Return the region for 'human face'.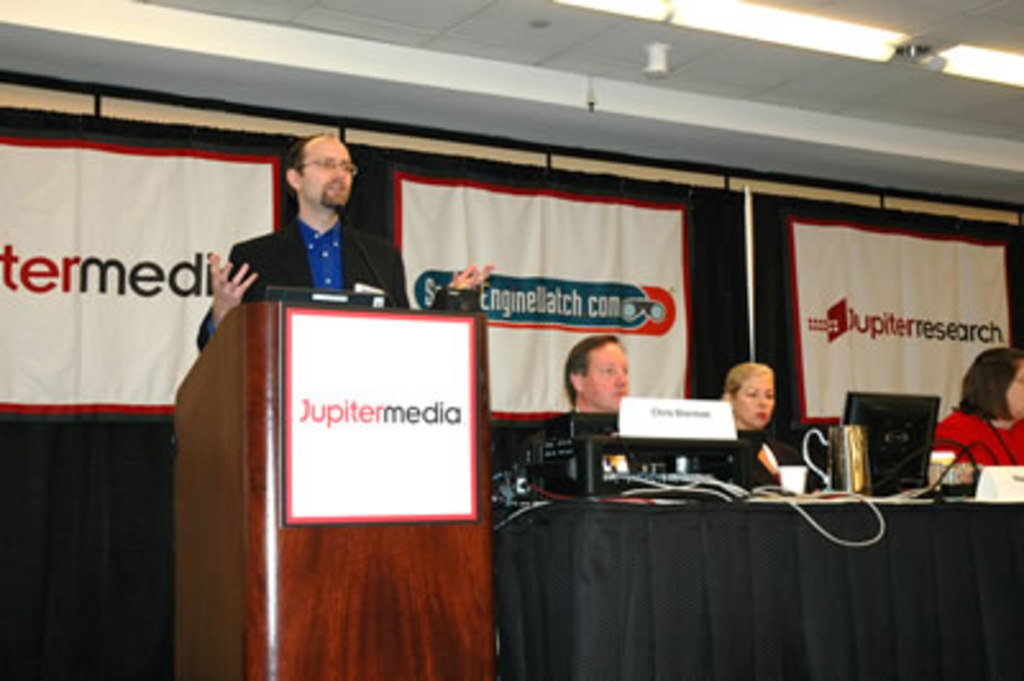
589 351 627 407.
